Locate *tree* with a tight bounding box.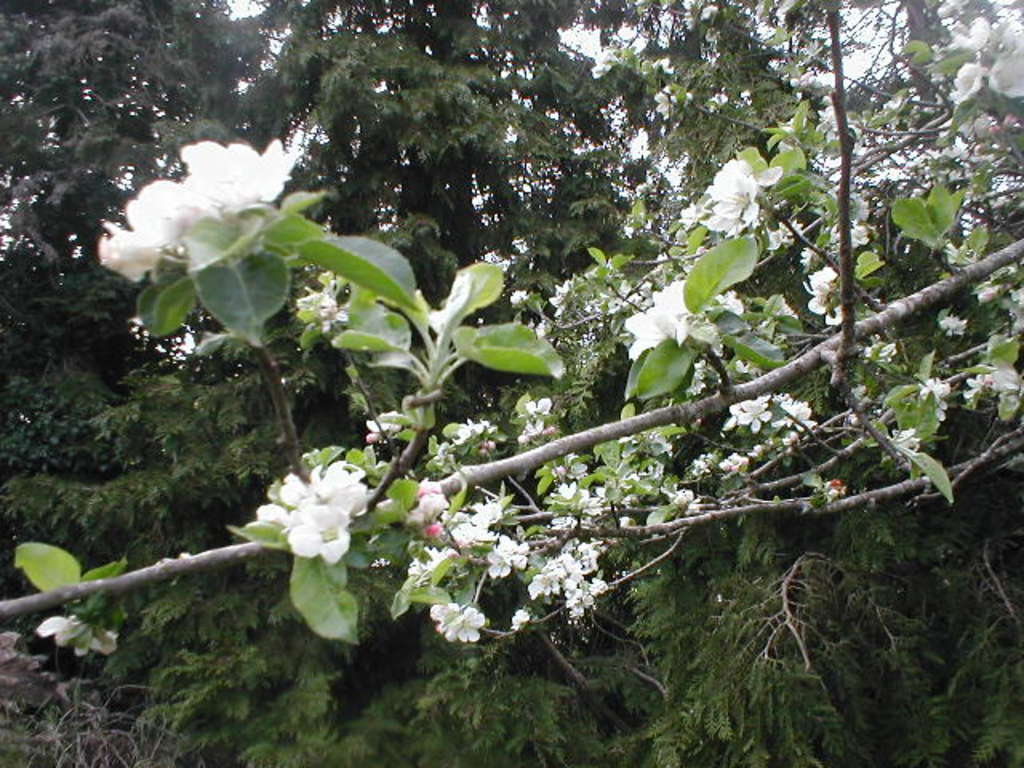
BBox(0, 0, 282, 267).
